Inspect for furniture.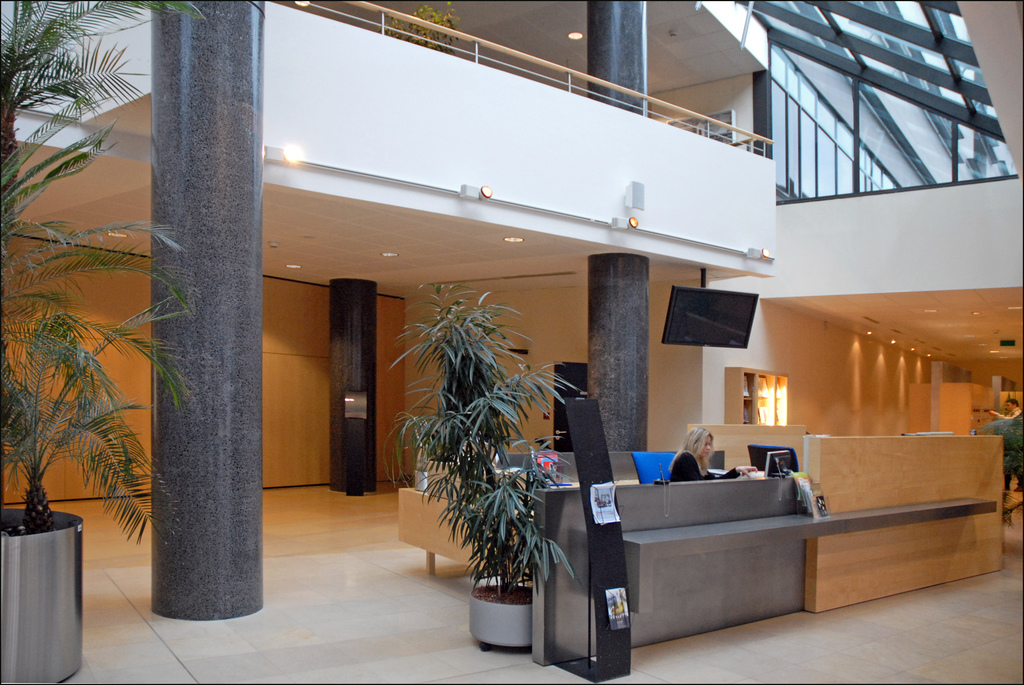
Inspection: [x1=726, y1=366, x2=790, y2=426].
